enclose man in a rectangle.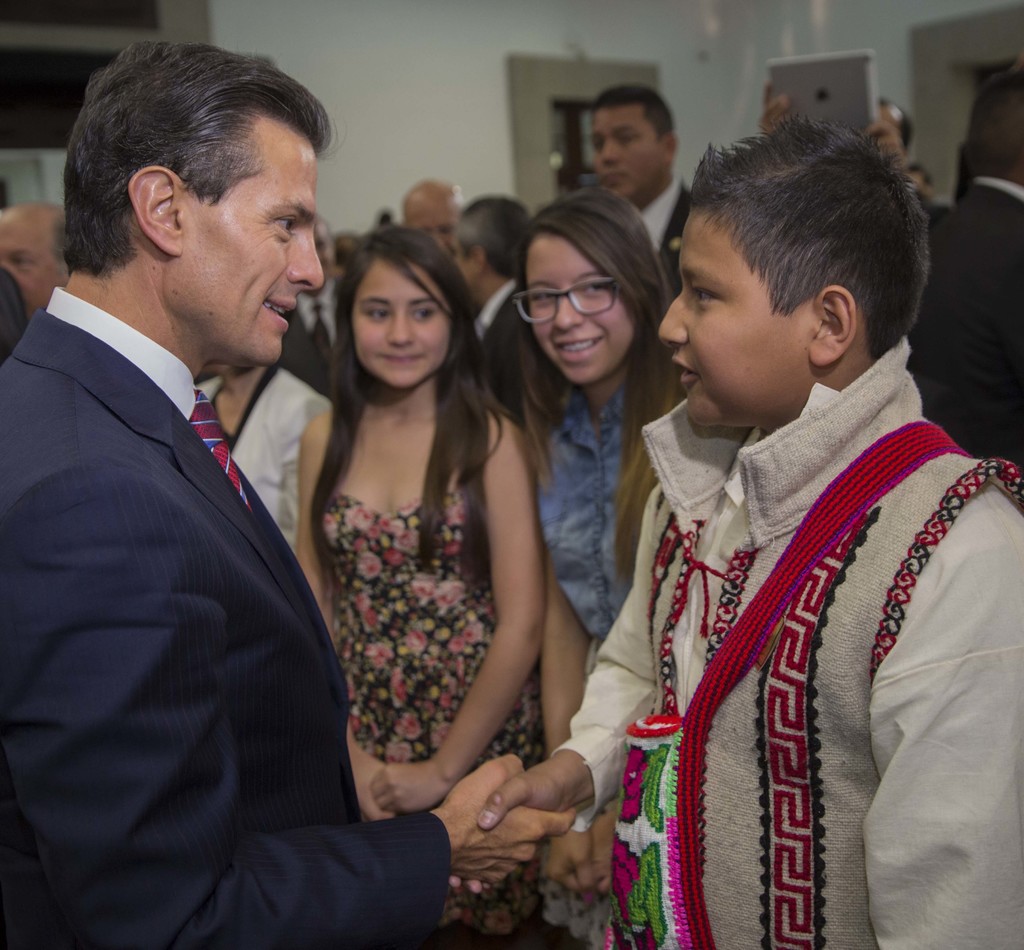
select_region(0, 200, 74, 320).
